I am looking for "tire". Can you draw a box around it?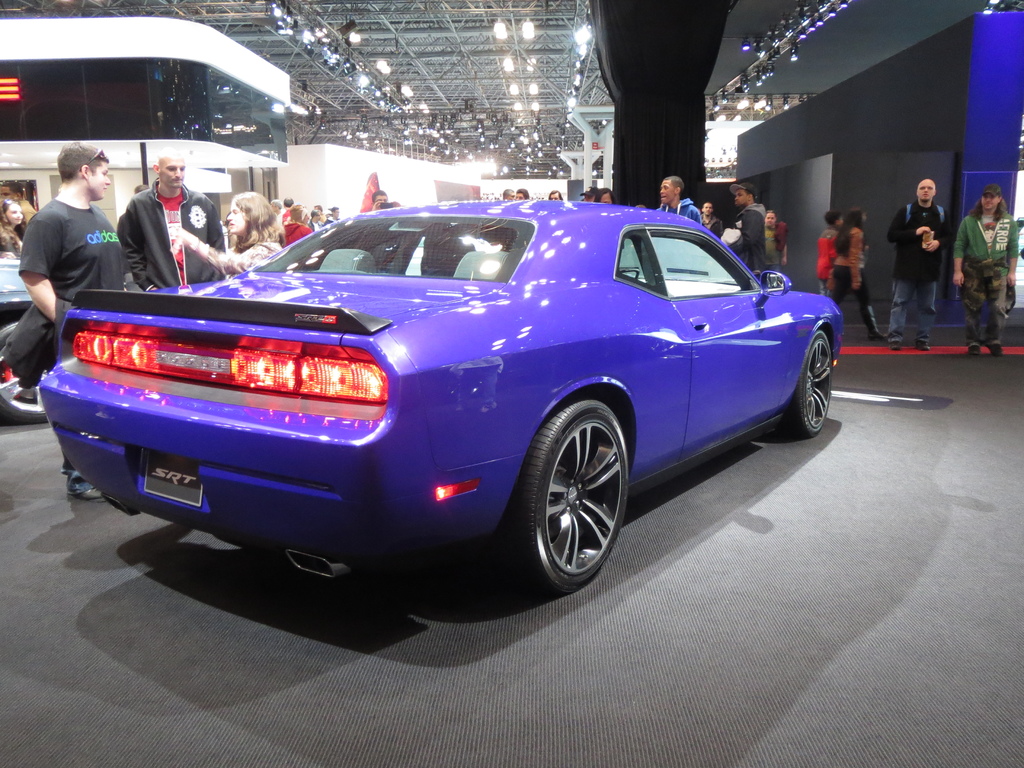
Sure, the bounding box is <box>790,328,833,437</box>.
